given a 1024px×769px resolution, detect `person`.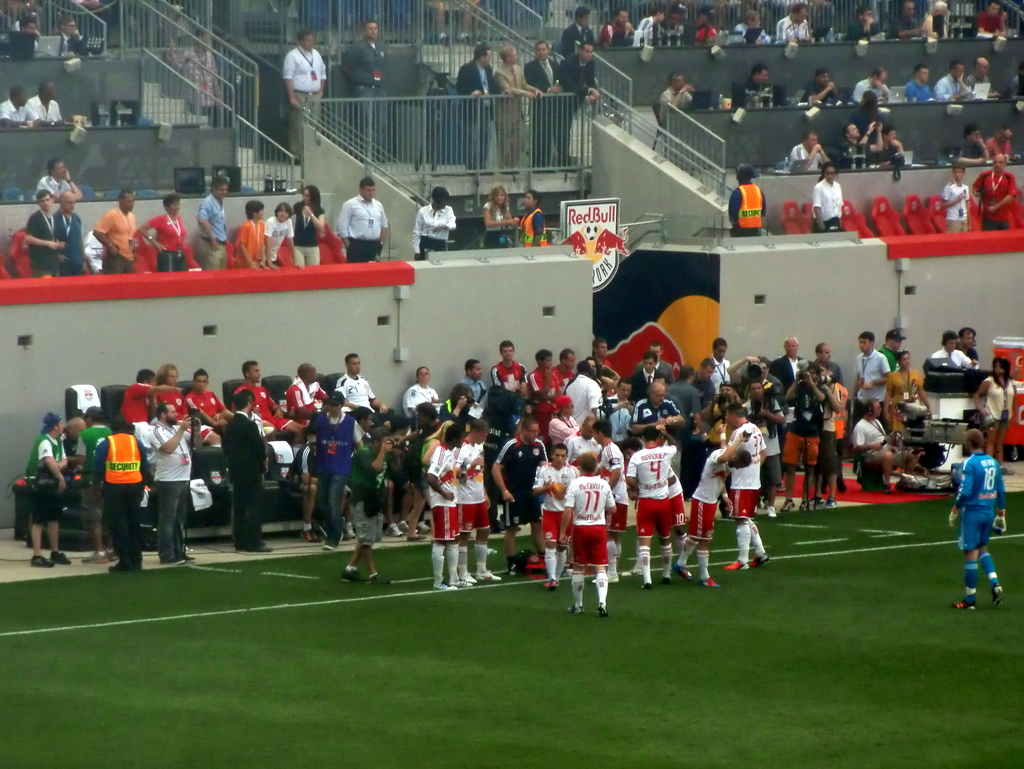
(483,186,522,246).
